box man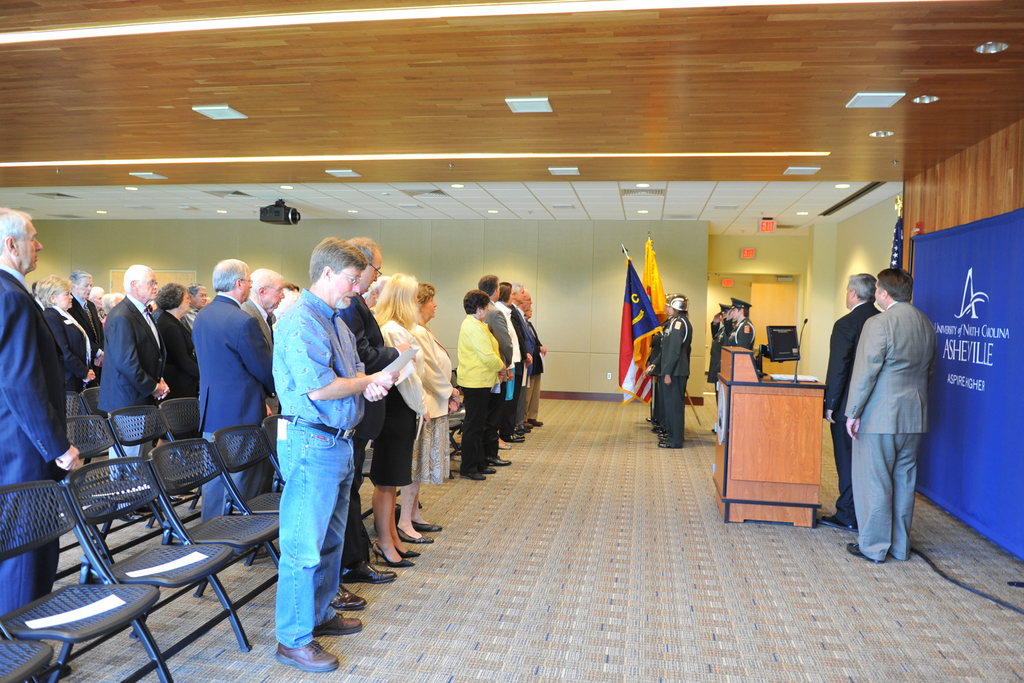
Rect(67, 268, 104, 361)
